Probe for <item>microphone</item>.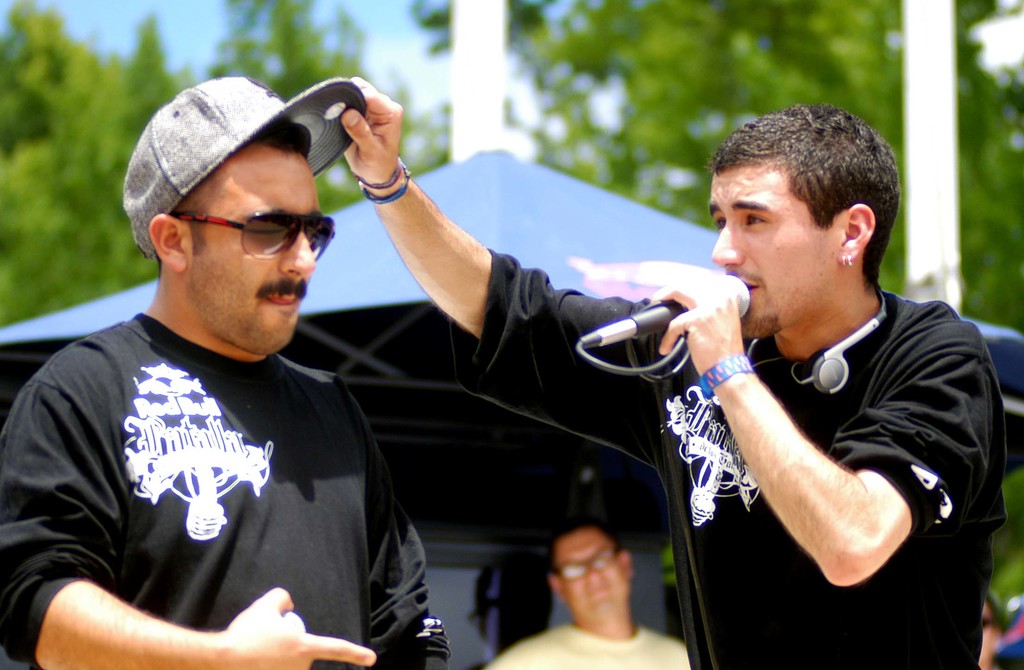
Probe result: 621:270:753:338.
